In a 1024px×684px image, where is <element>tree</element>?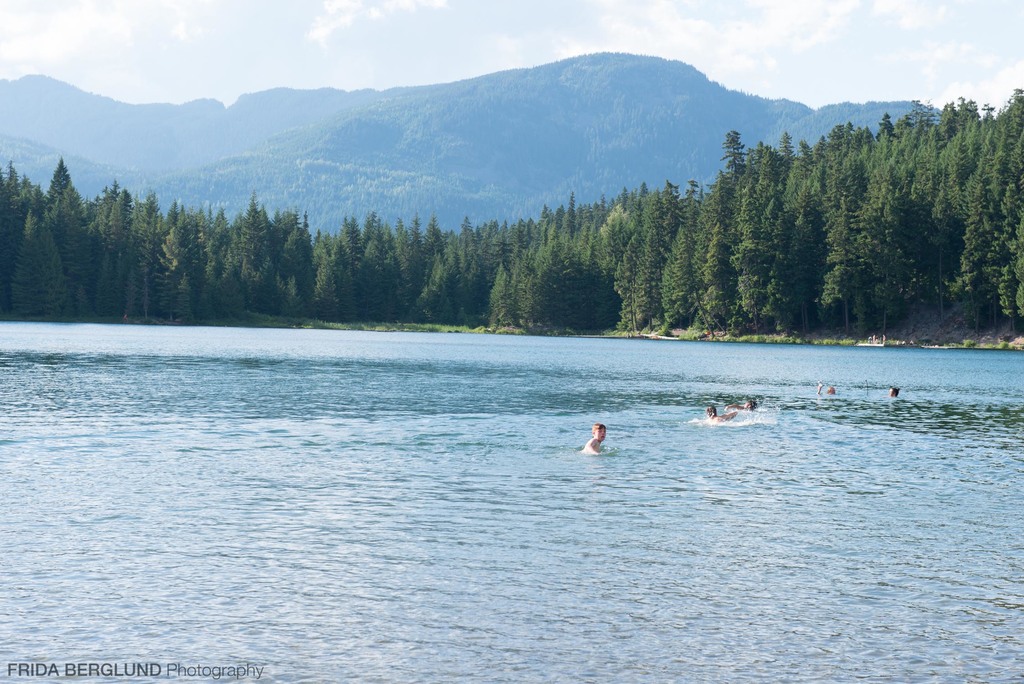
bbox=(93, 191, 145, 316).
